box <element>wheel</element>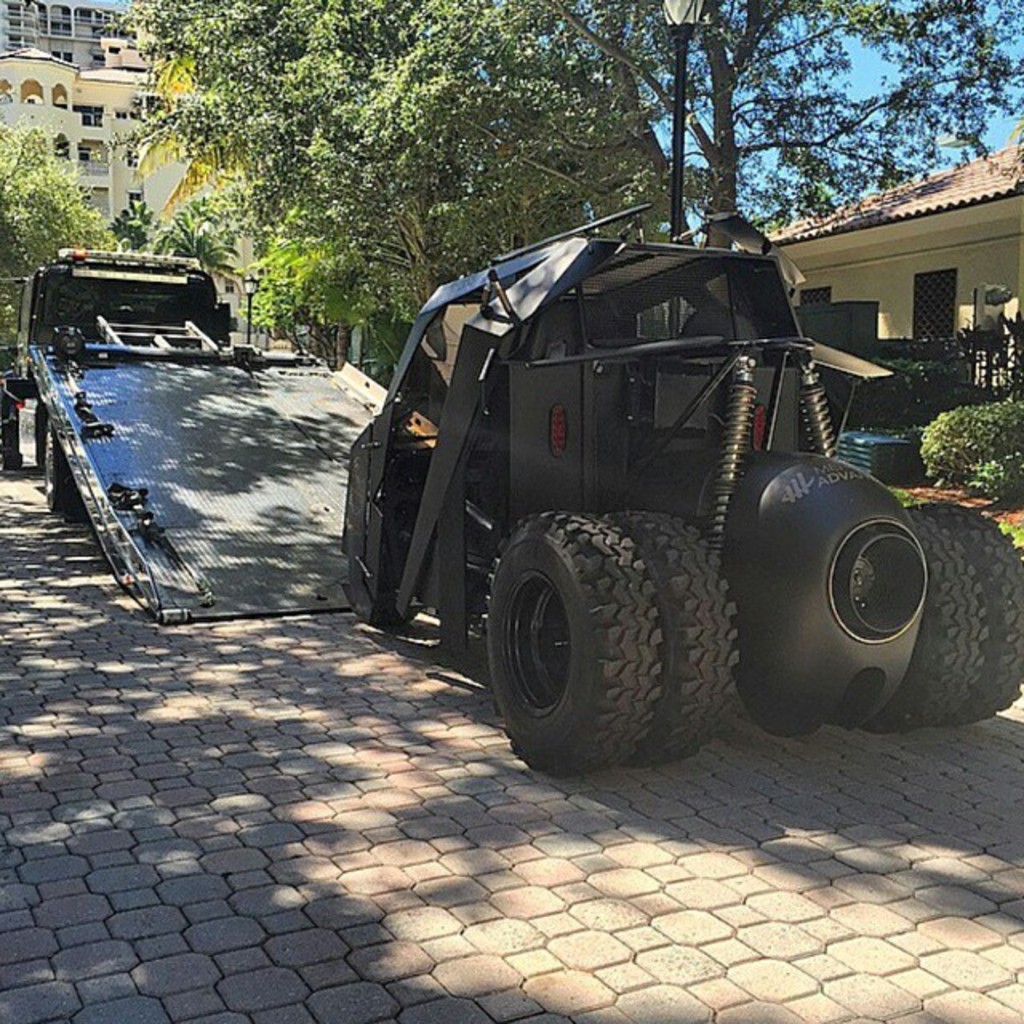
[613, 512, 749, 758]
